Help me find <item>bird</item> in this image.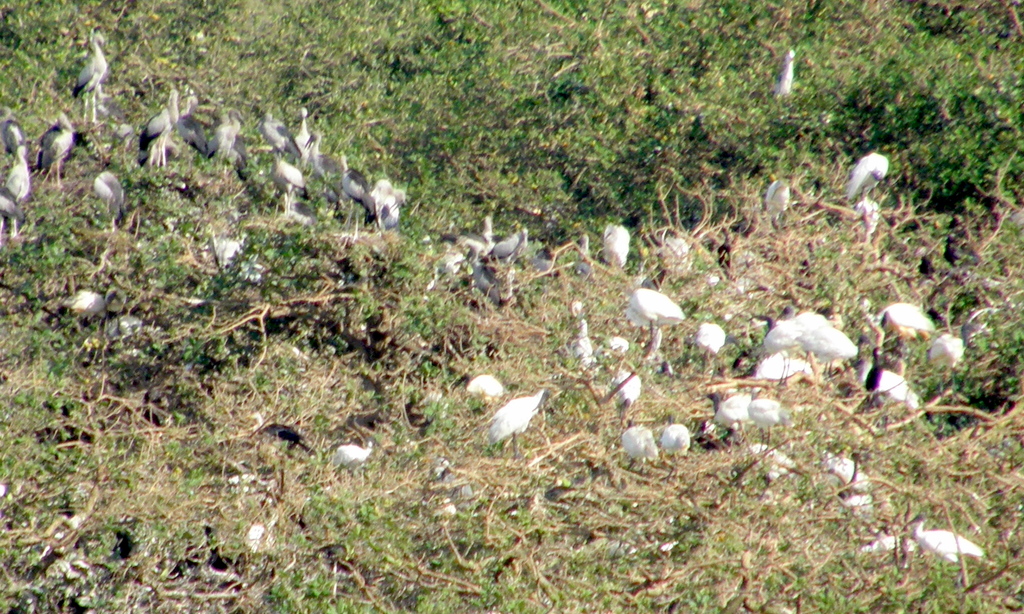
Found it: <region>461, 221, 518, 312</region>.
